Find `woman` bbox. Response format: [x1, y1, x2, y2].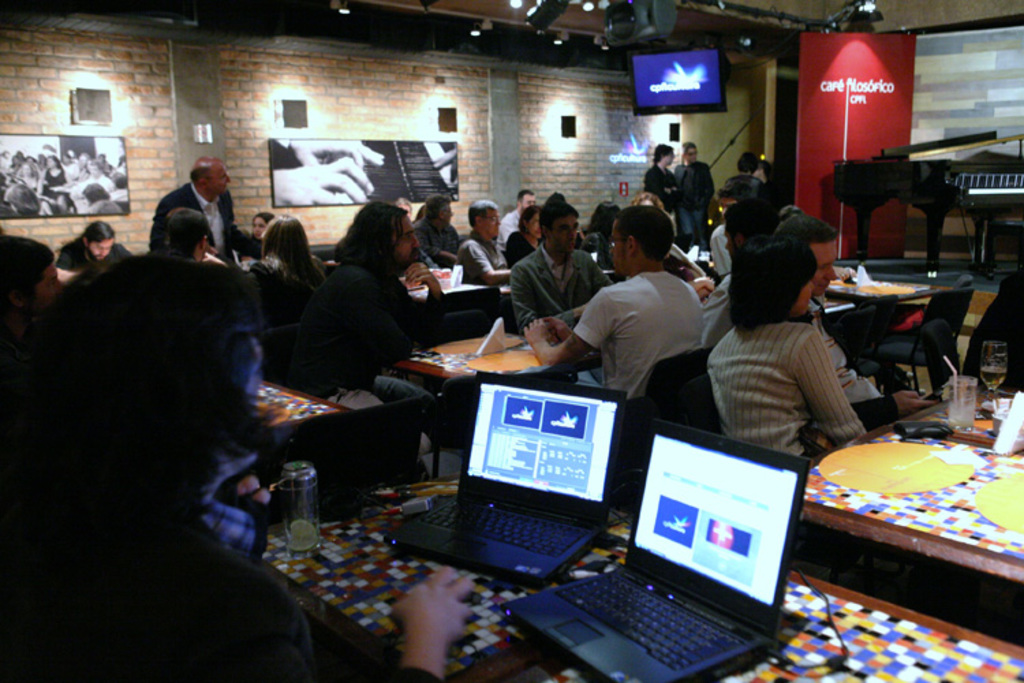
[259, 213, 325, 283].
